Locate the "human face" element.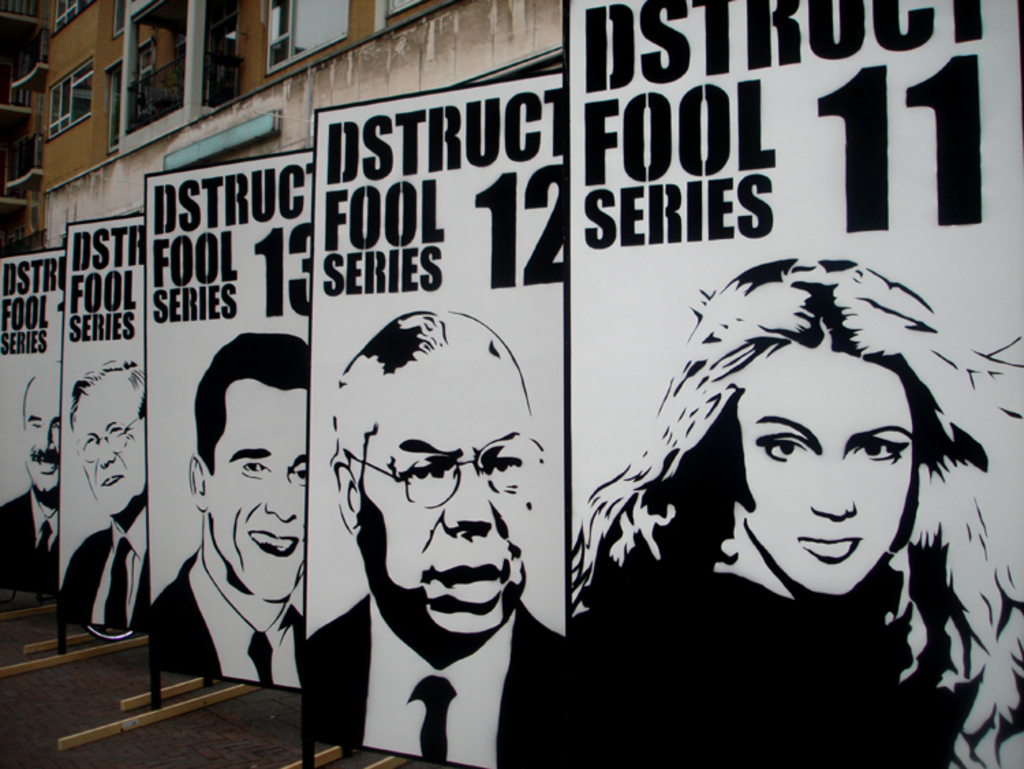
Element bbox: locate(206, 378, 307, 597).
